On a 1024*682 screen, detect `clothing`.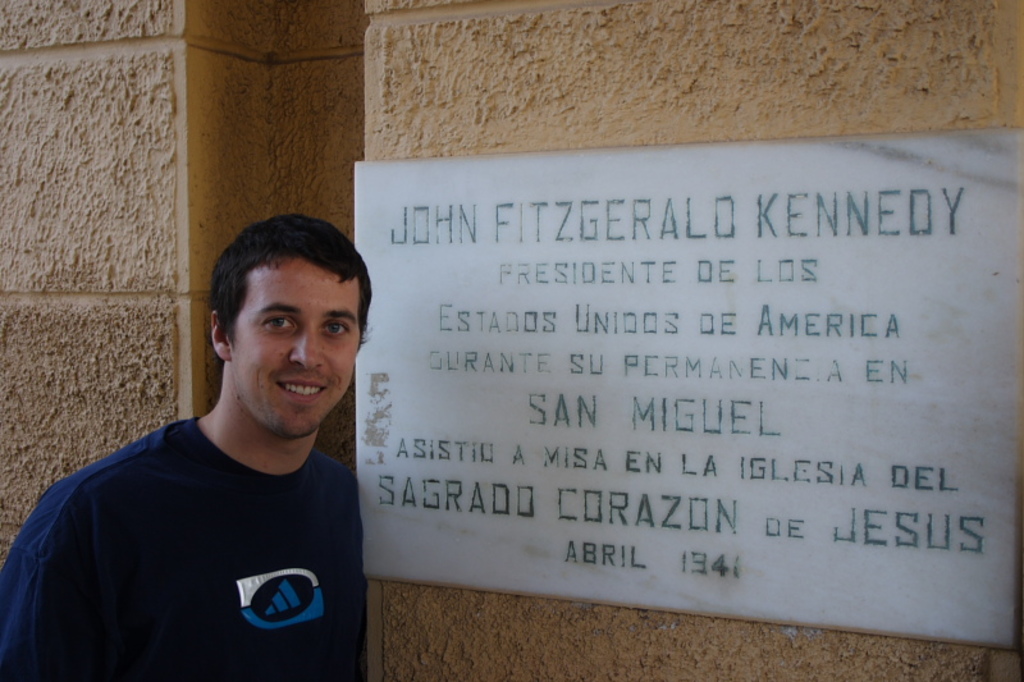
<box>24,376,387,670</box>.
